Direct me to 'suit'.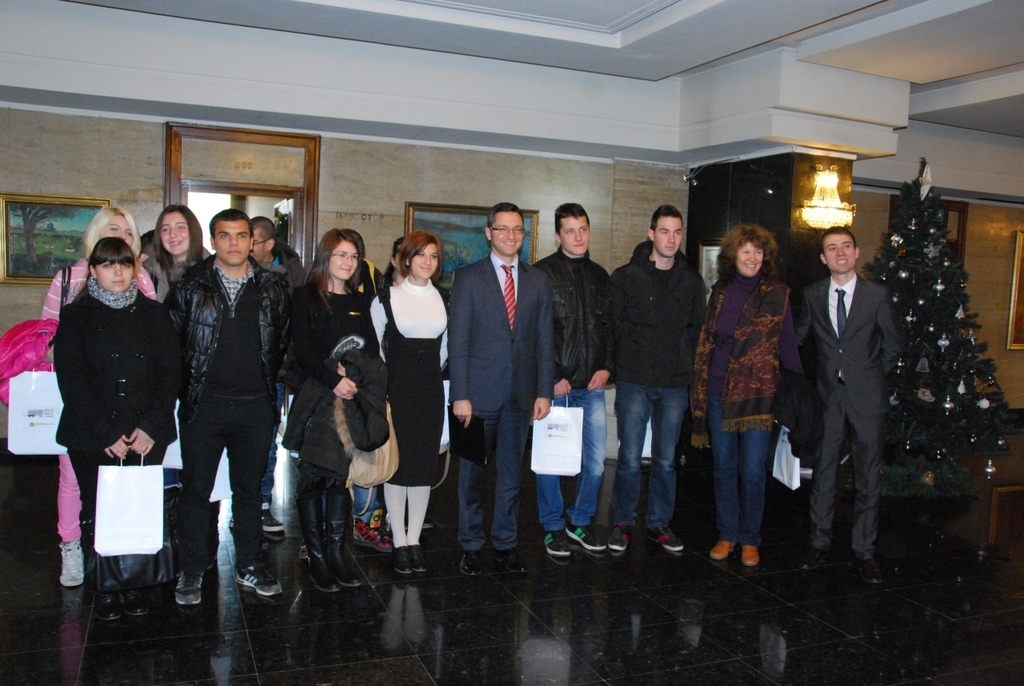
Direction: BBox(811, 207, 918, 571).
